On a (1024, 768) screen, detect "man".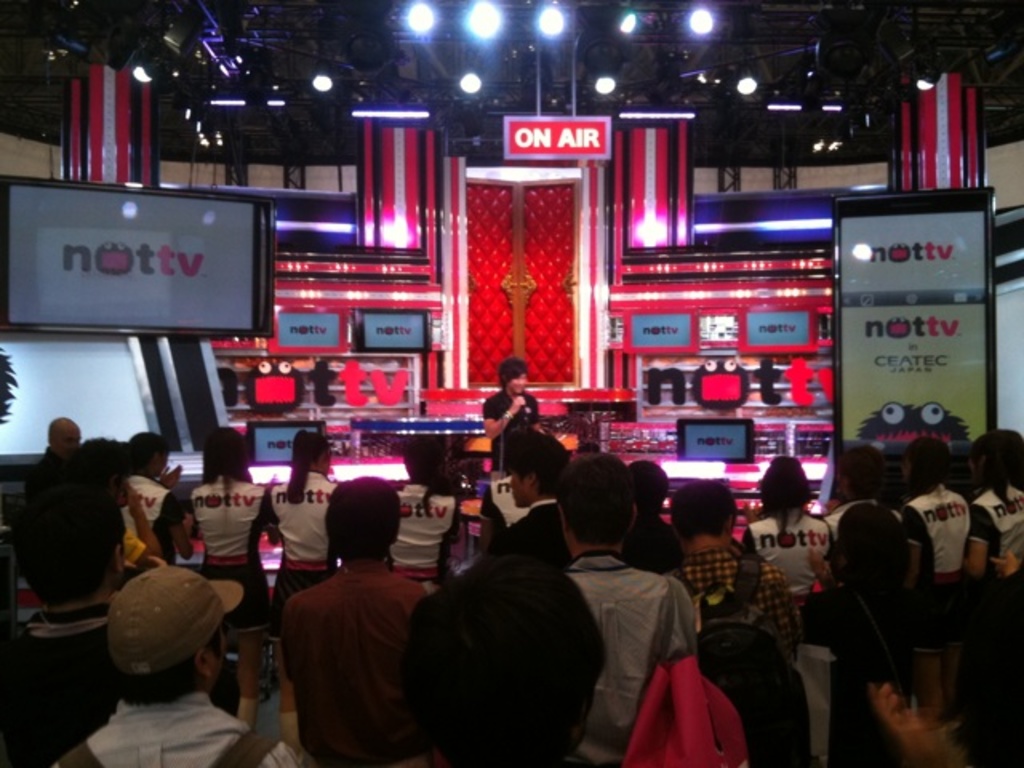
19, 418, 80, 509.
